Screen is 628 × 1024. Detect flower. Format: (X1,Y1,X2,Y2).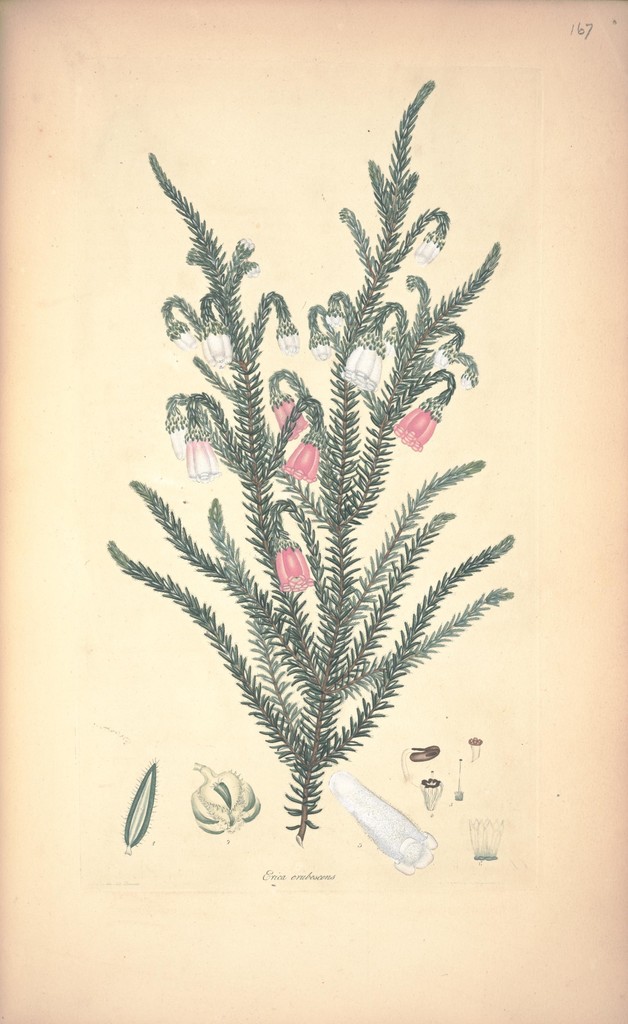
(279,326,298,352).
